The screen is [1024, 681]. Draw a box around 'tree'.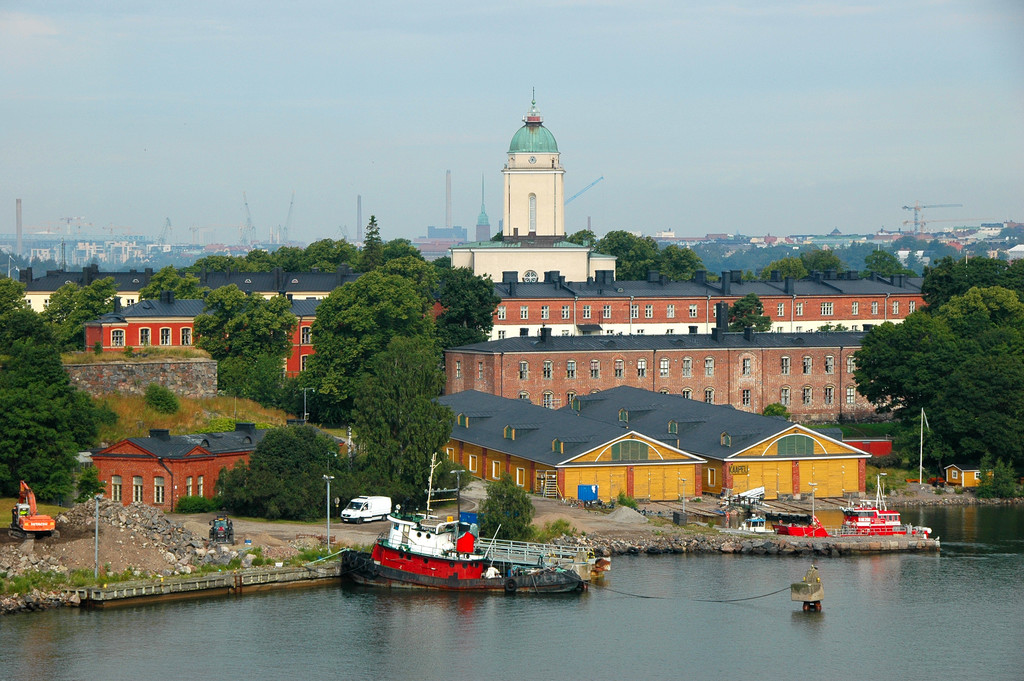
353 211 400 274.
